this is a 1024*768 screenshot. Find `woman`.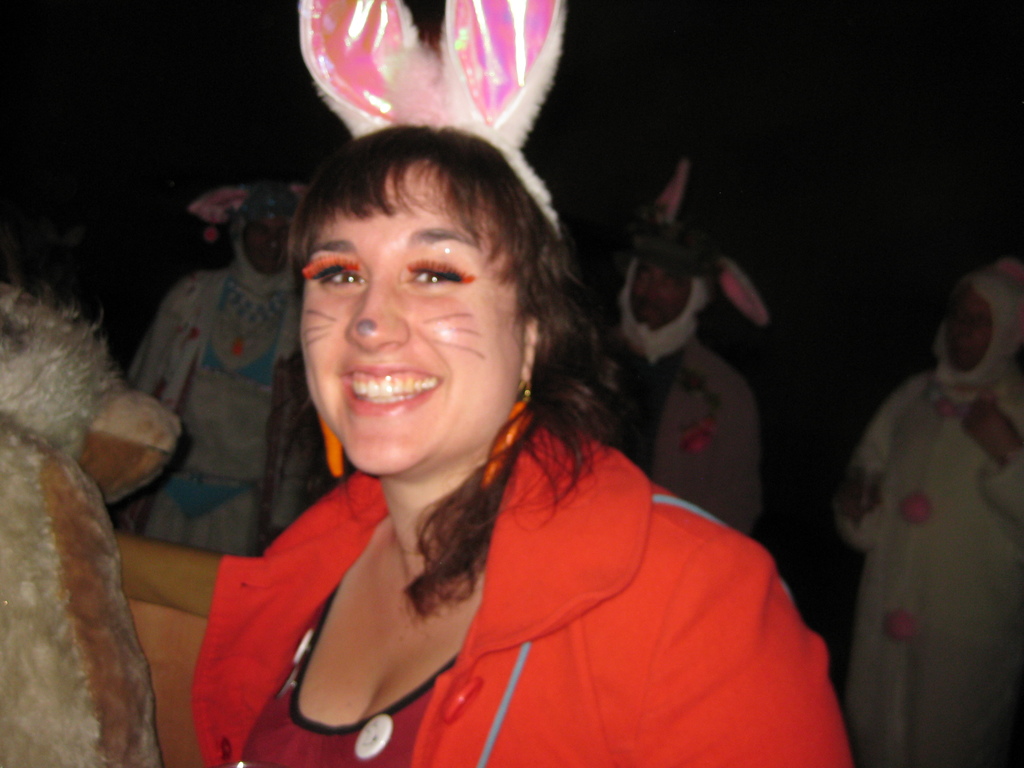
Bounding box: 166 106 831 762.
